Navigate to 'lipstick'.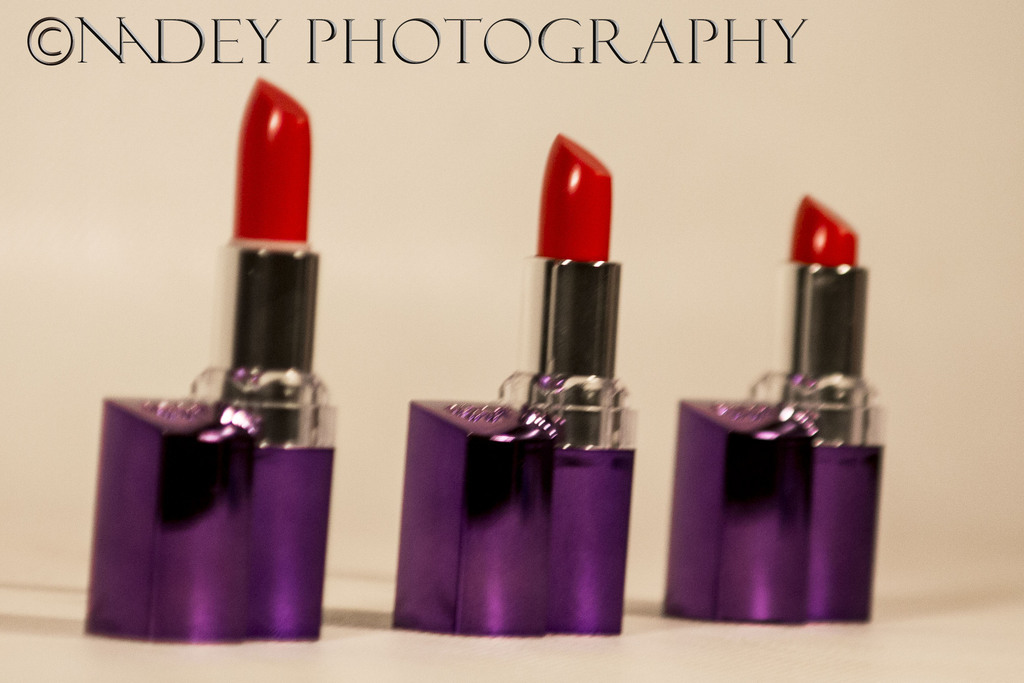
Navigation target: crop(500, 133, 631, 447).
